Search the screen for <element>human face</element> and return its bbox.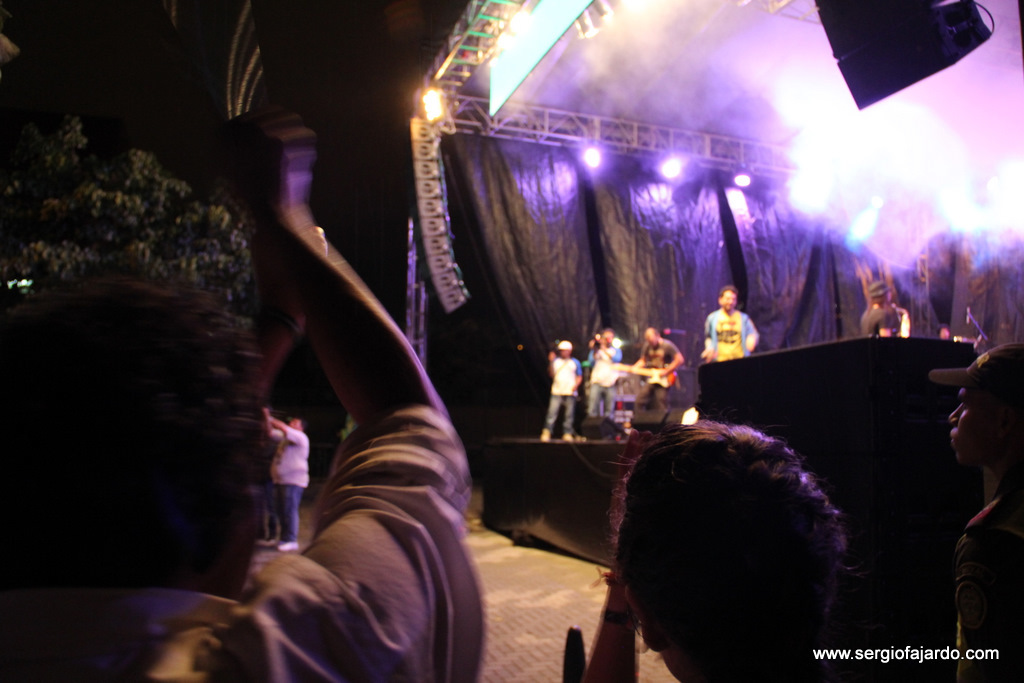
Found: bbox=(947, 388, 991, 465).
